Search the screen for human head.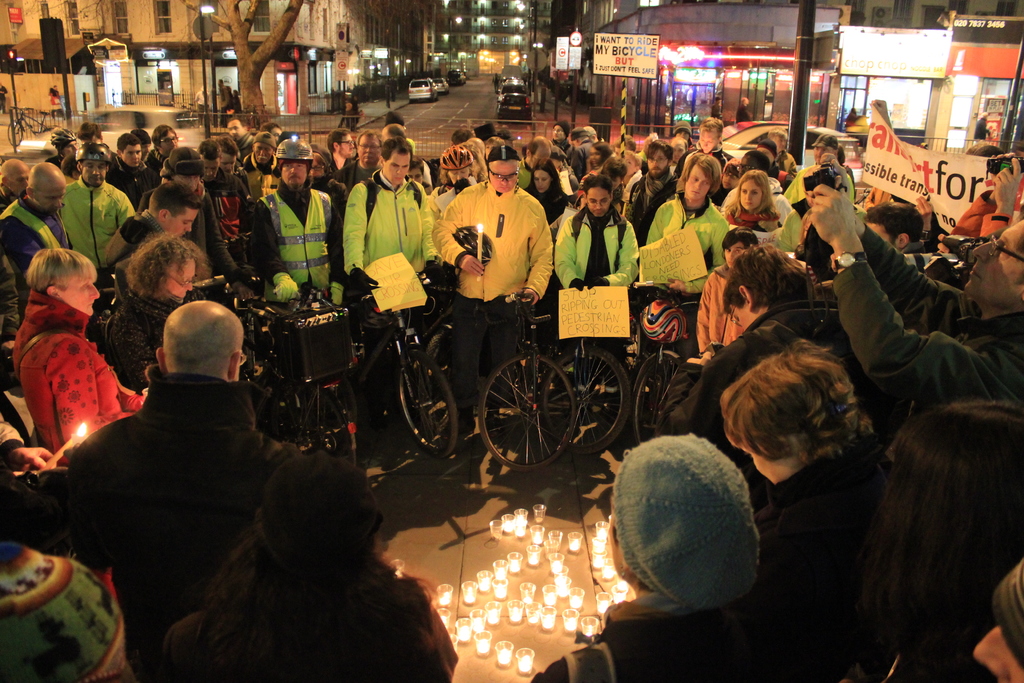
Found at box=[0, 156, 30, 197].
